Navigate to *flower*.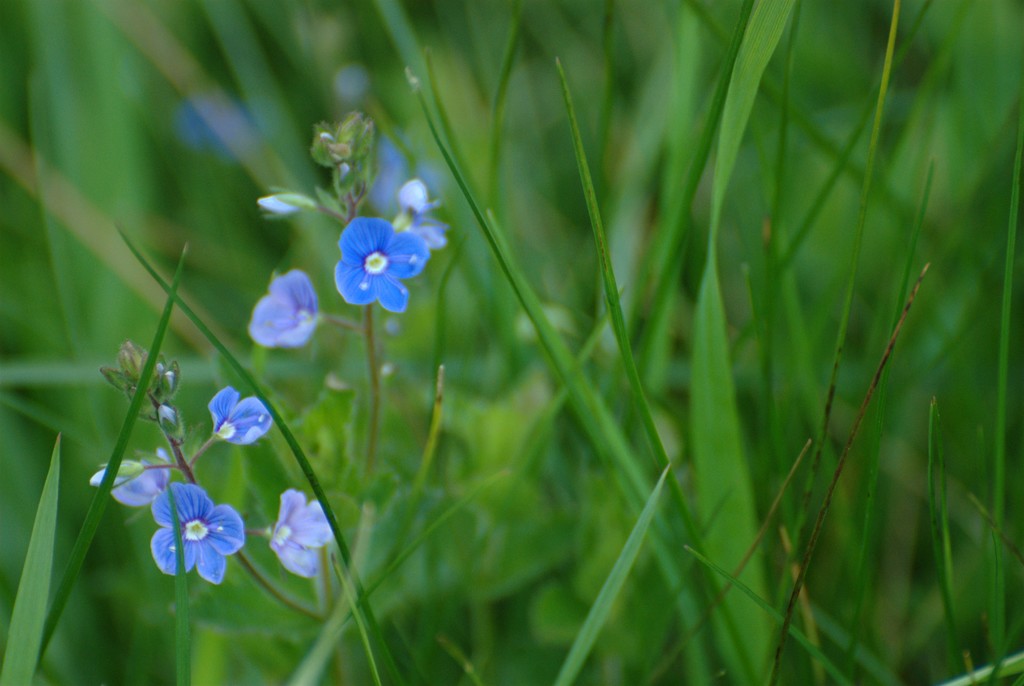
Navigation target: x1=271, y1=499, x2=342, y2=578.
